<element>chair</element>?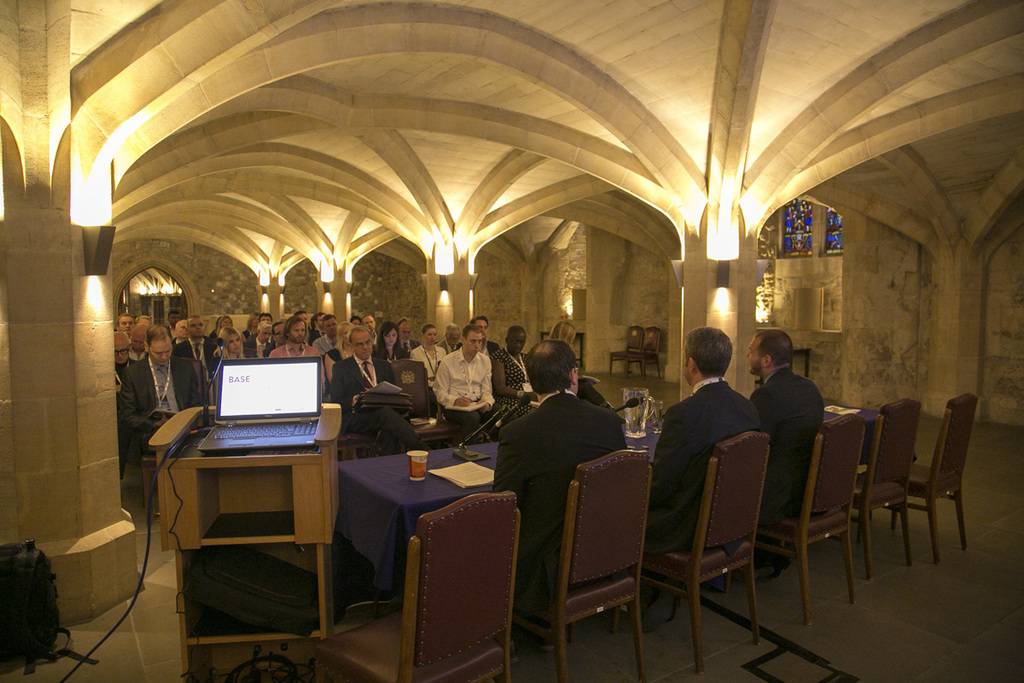
{"x1": 531, "y1": 452, "x2": 651, "y2": 682}
